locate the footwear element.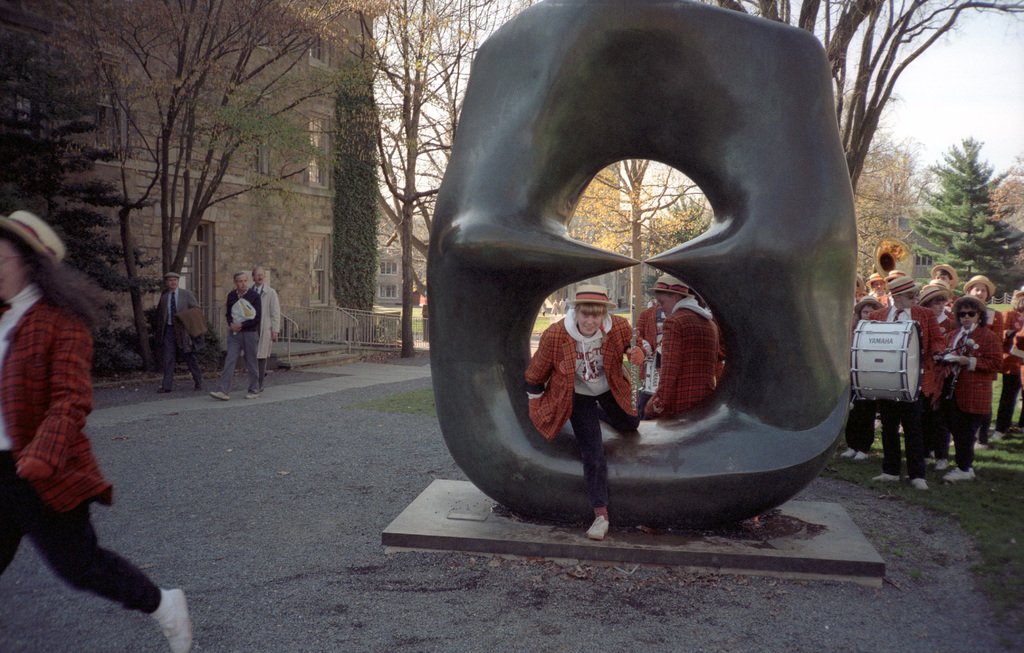
Element bbox: Rect(147, 590, 191, 652).
